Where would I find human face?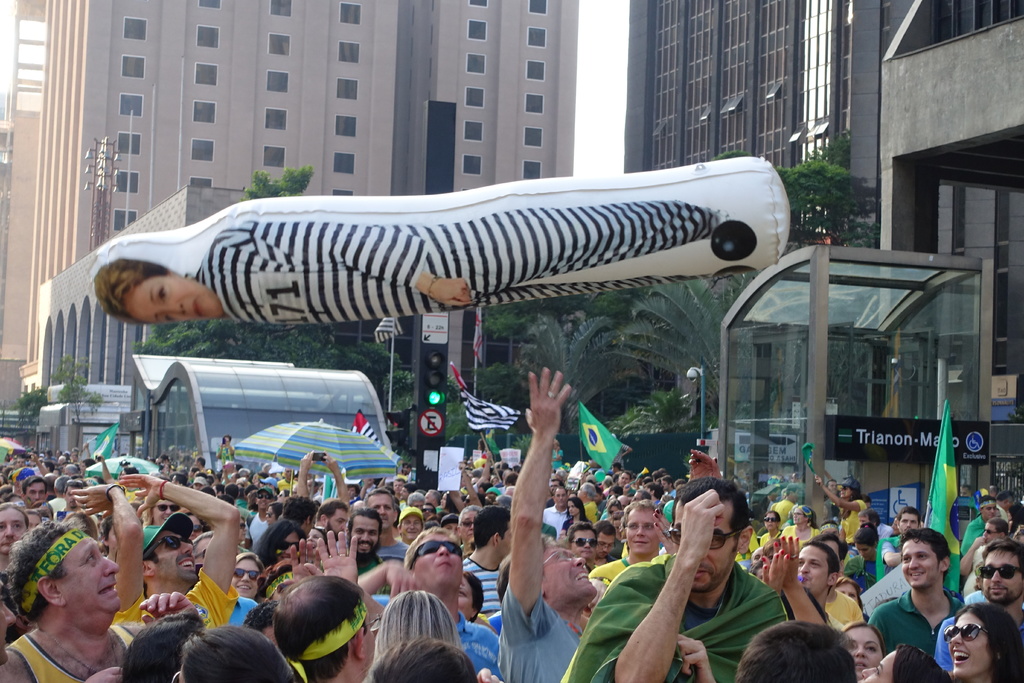
At [366, 491, 394, 527].
